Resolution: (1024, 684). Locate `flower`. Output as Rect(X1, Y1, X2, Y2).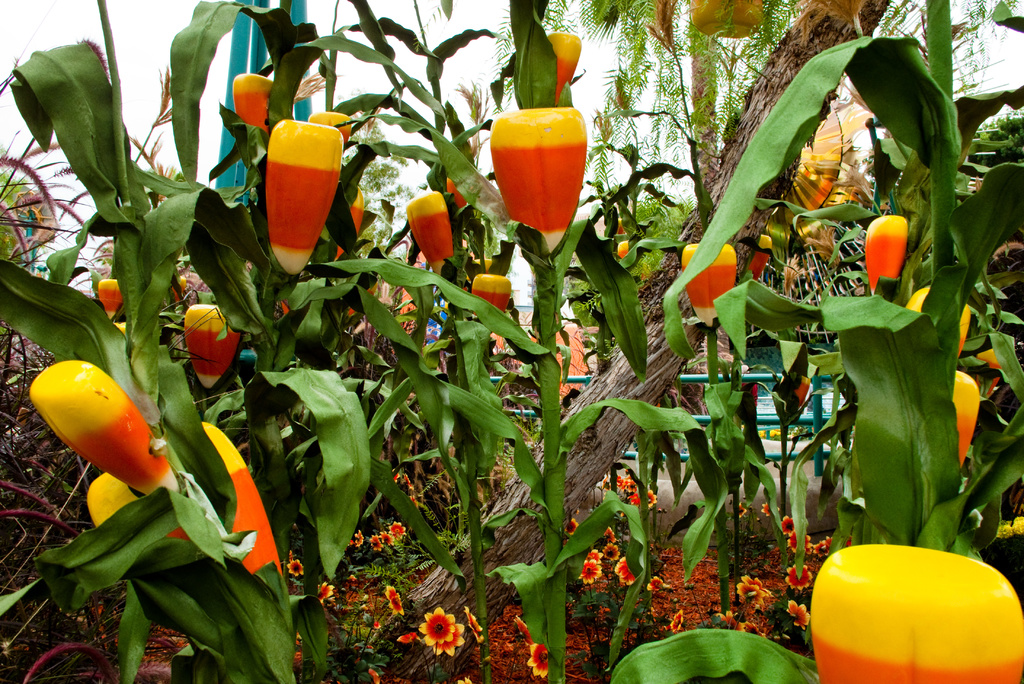
Rect(404, 188, 451, 270).
